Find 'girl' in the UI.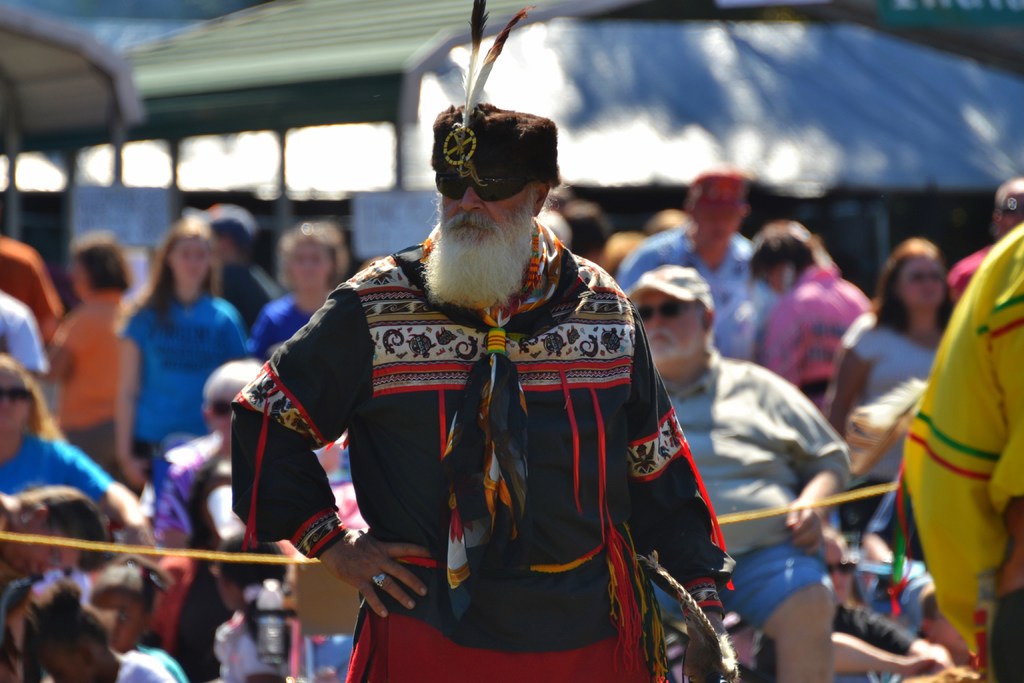
UI element at pyautogui.locateOnScreen(86, 552, 191, 682).
